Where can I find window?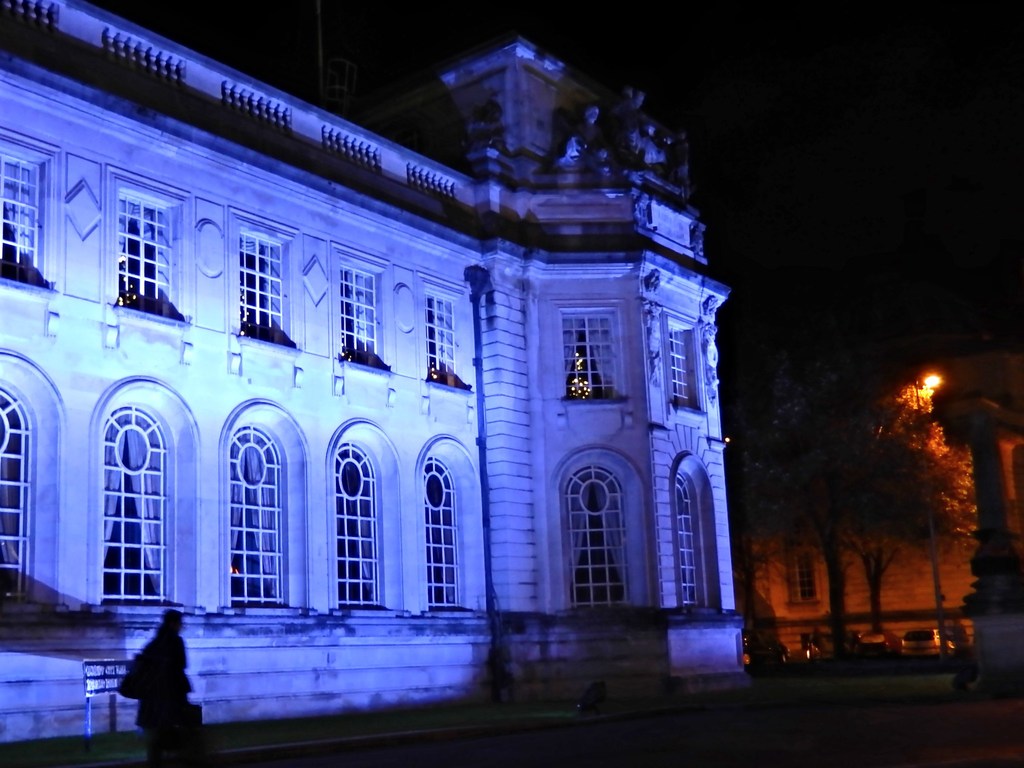
You can find it at bbox=[328, 415, 403, 615].
